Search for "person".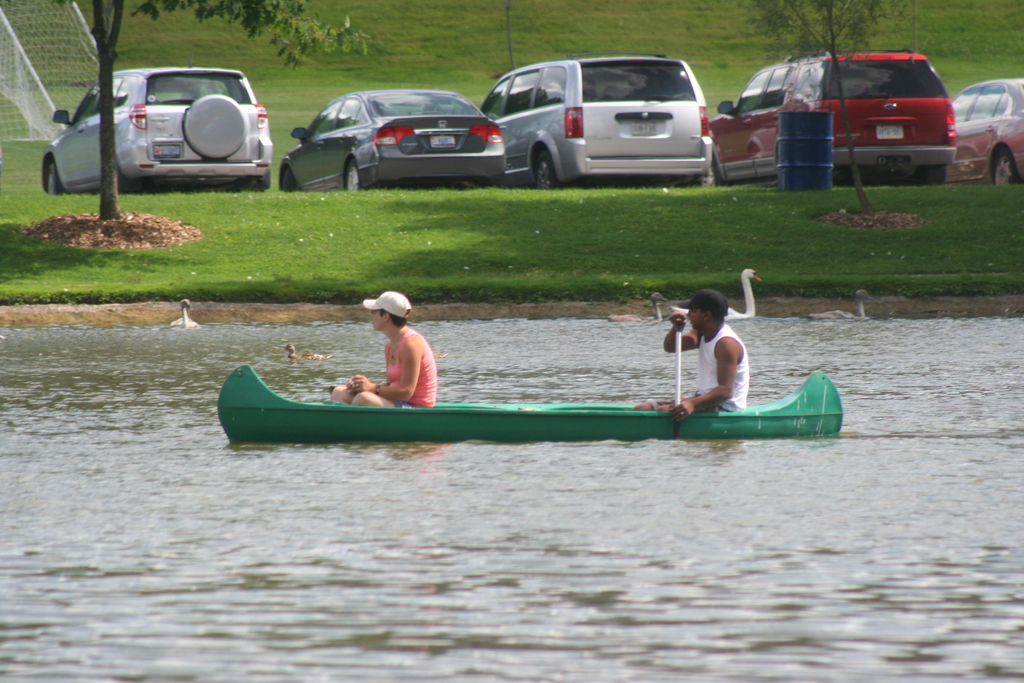
Found at locate(668, 289, 758, 406).
